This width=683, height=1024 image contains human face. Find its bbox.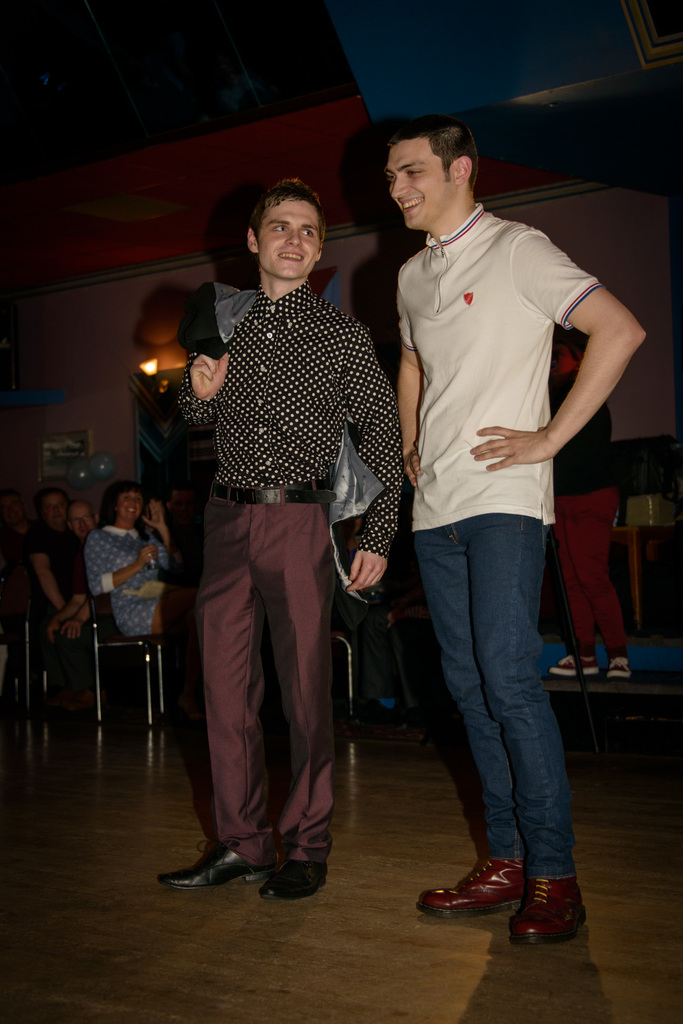
box(118, 486, 145, 522).
